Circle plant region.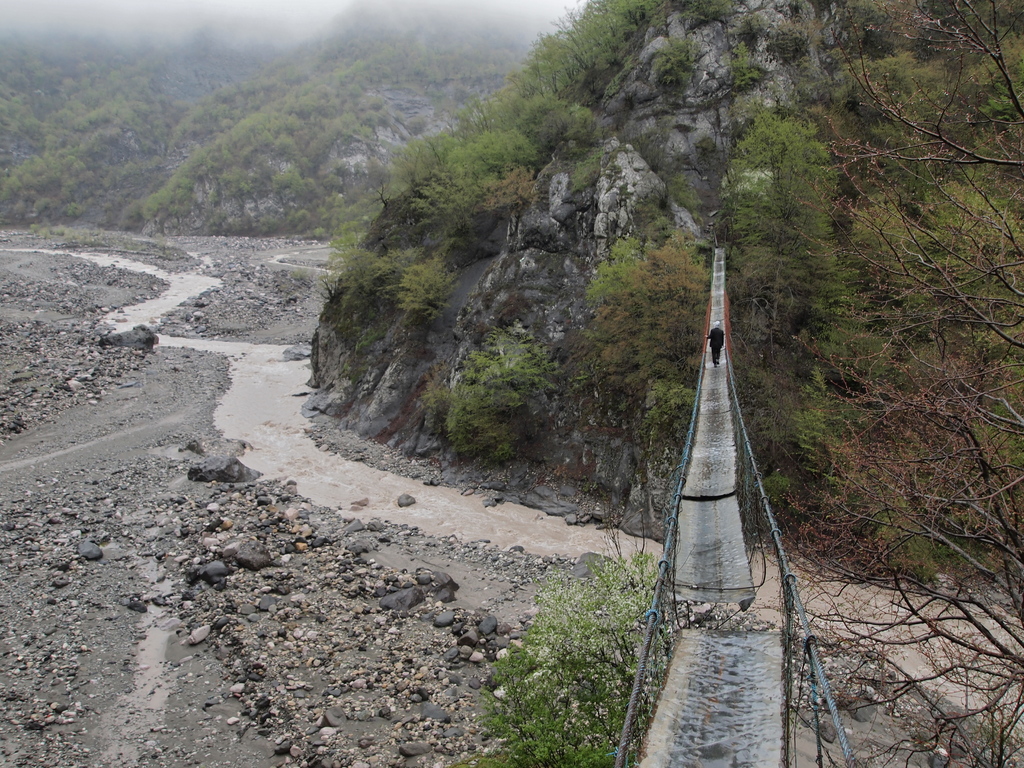
Region: 385/258/465/309.
